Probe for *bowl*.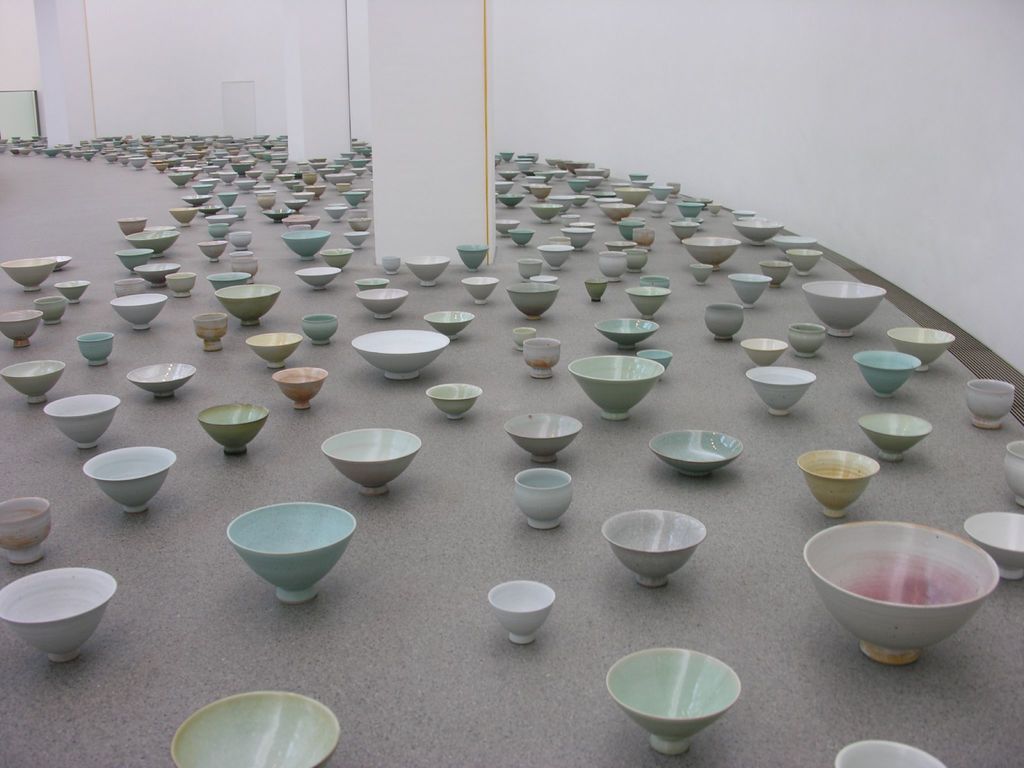
Probe result: 209, 273, 250, 289.
